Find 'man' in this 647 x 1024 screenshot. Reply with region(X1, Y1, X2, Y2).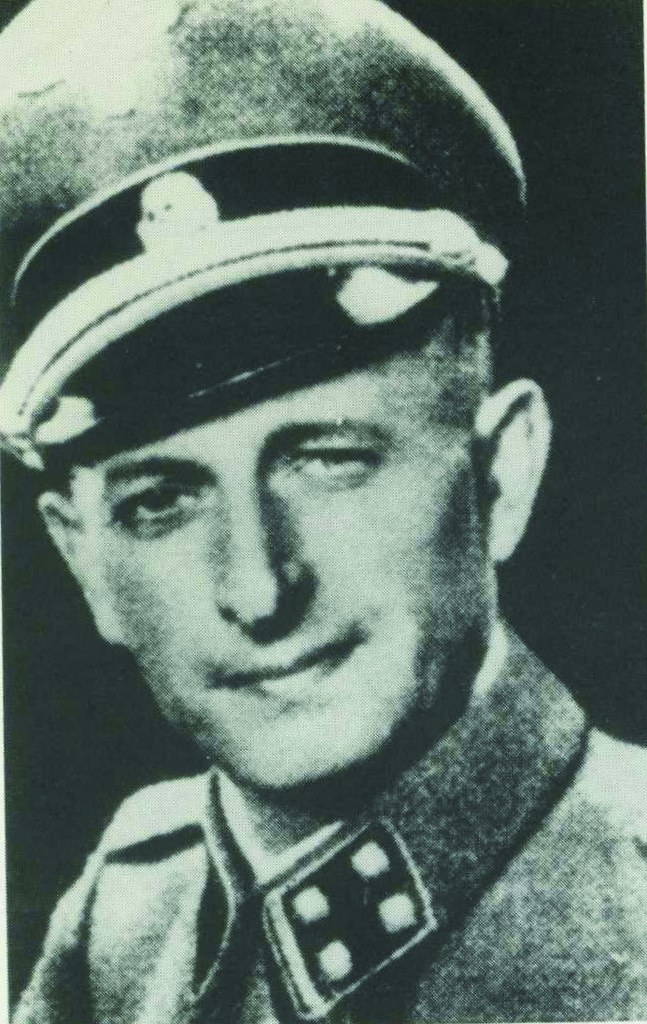
region(6, 0, 615, 1023).
